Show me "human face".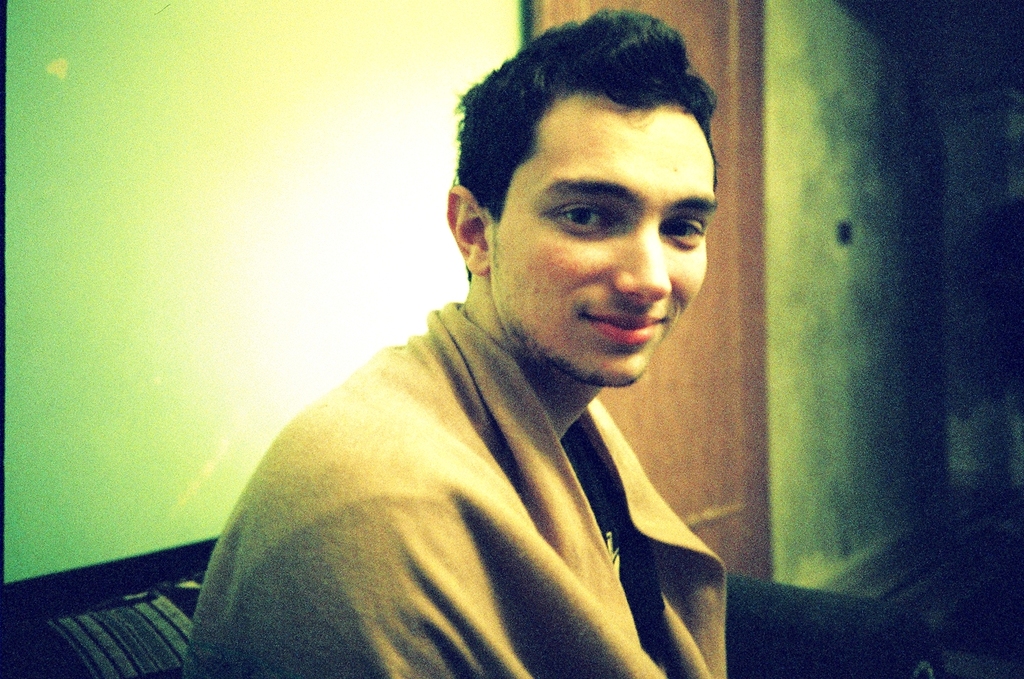
"human face" is here: (493,92,720,391).
